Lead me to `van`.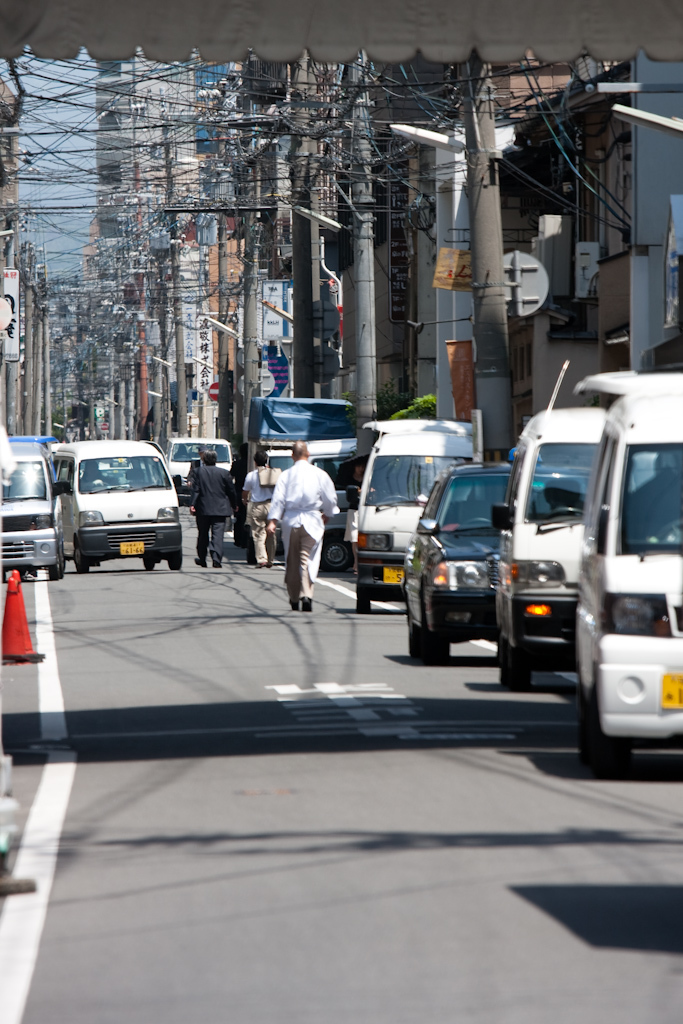
Lead to left=243, top=393, right=362, bottom=473.
